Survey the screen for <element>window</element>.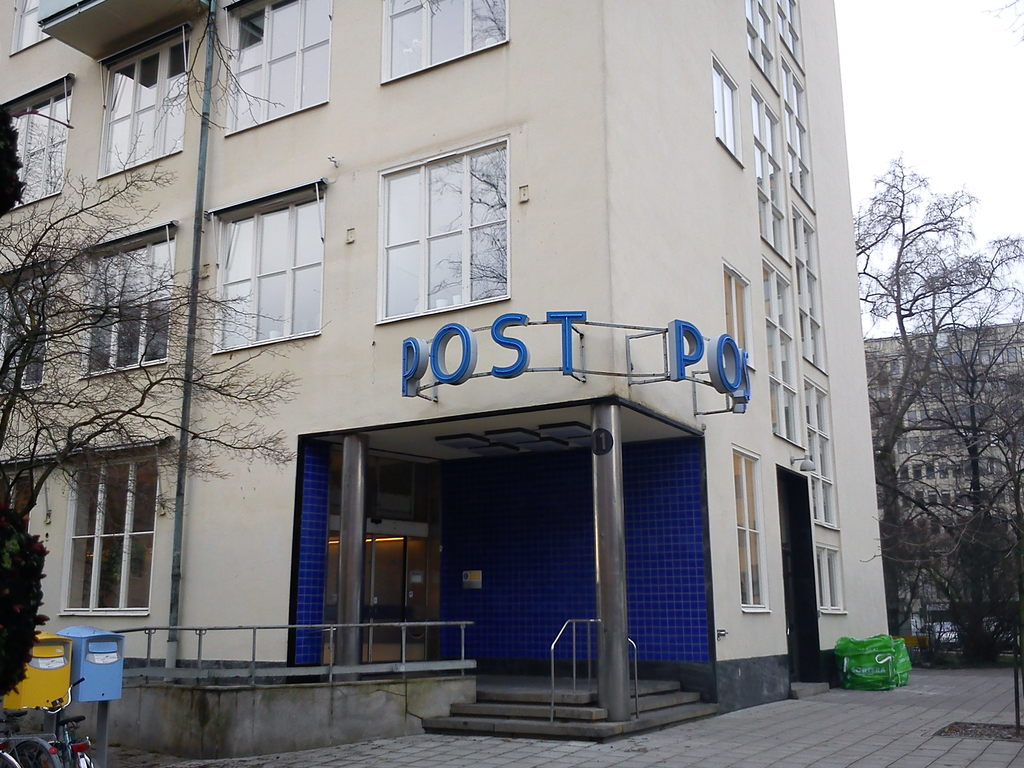
Survey found: 735 452 776 612.
